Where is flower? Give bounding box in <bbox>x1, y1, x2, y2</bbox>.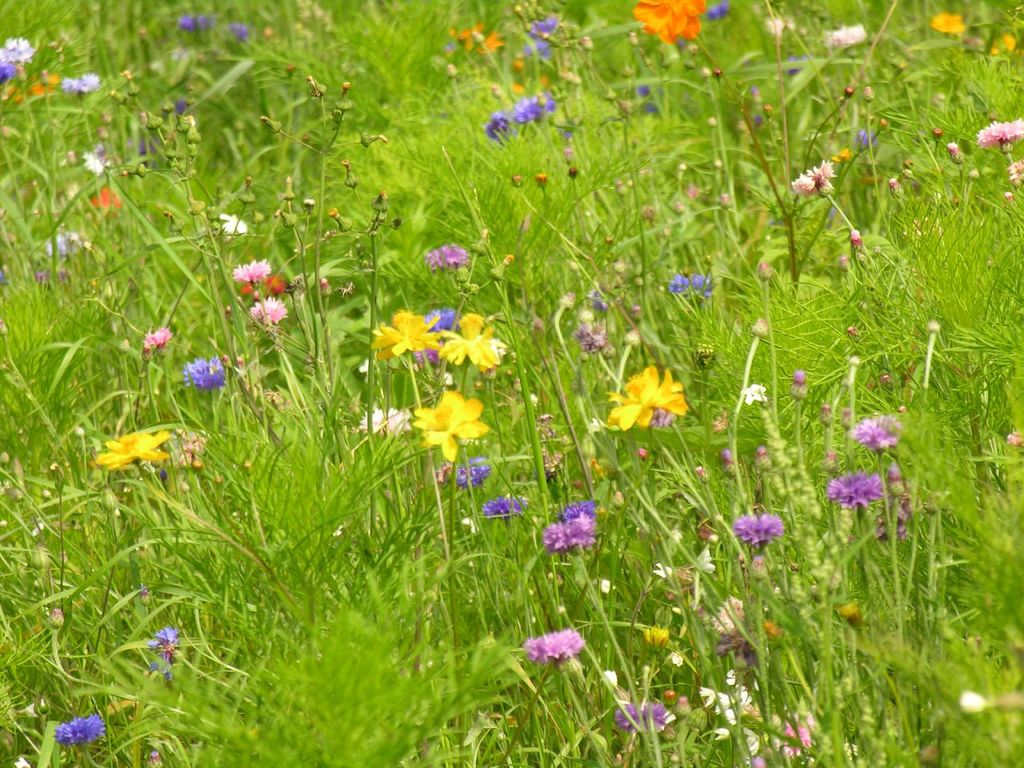
<bbox>63, 70, 98, 103</bbox>.
